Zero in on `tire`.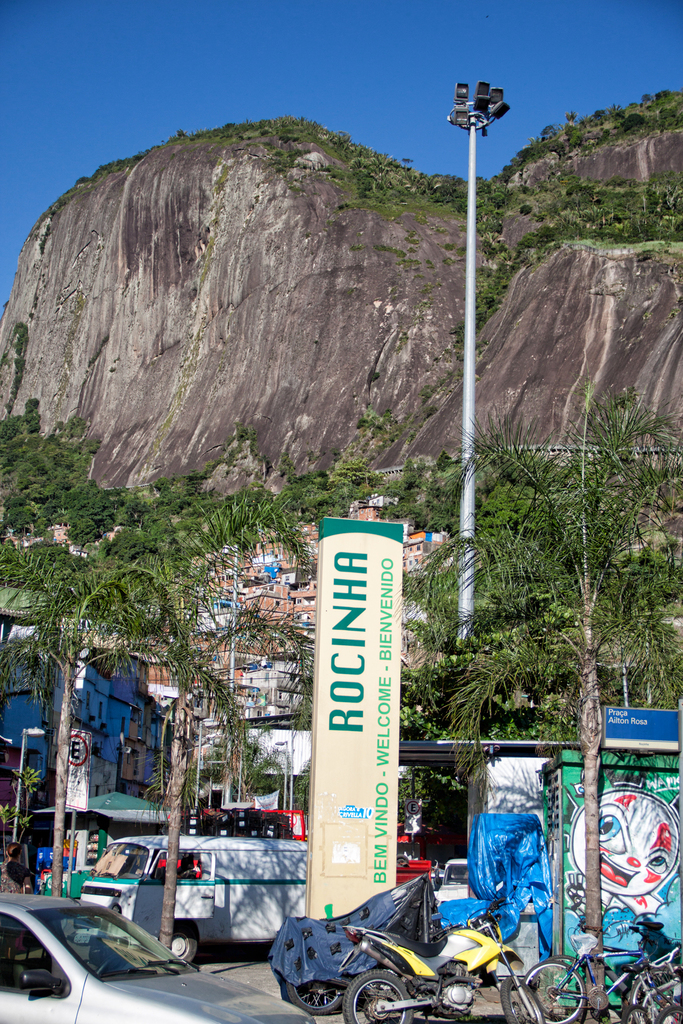
Zeroed in: Rect(160, 915, 203, 961).
